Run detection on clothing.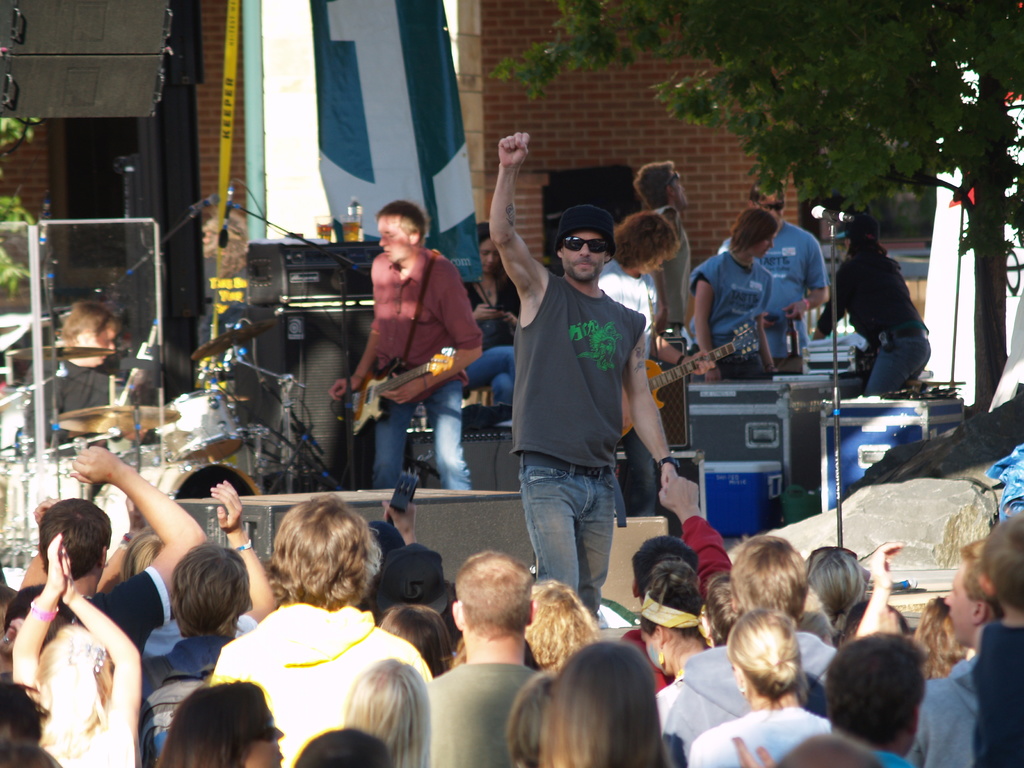
Result: [22,355,157,452].
